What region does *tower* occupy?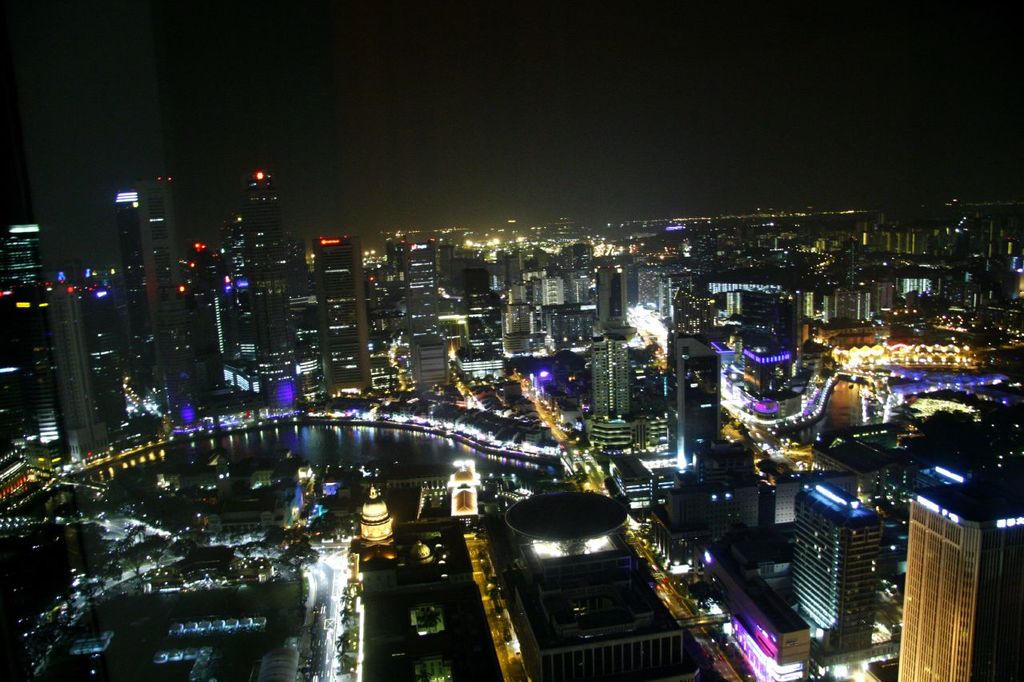
box=[242, 169, 283, 404].
